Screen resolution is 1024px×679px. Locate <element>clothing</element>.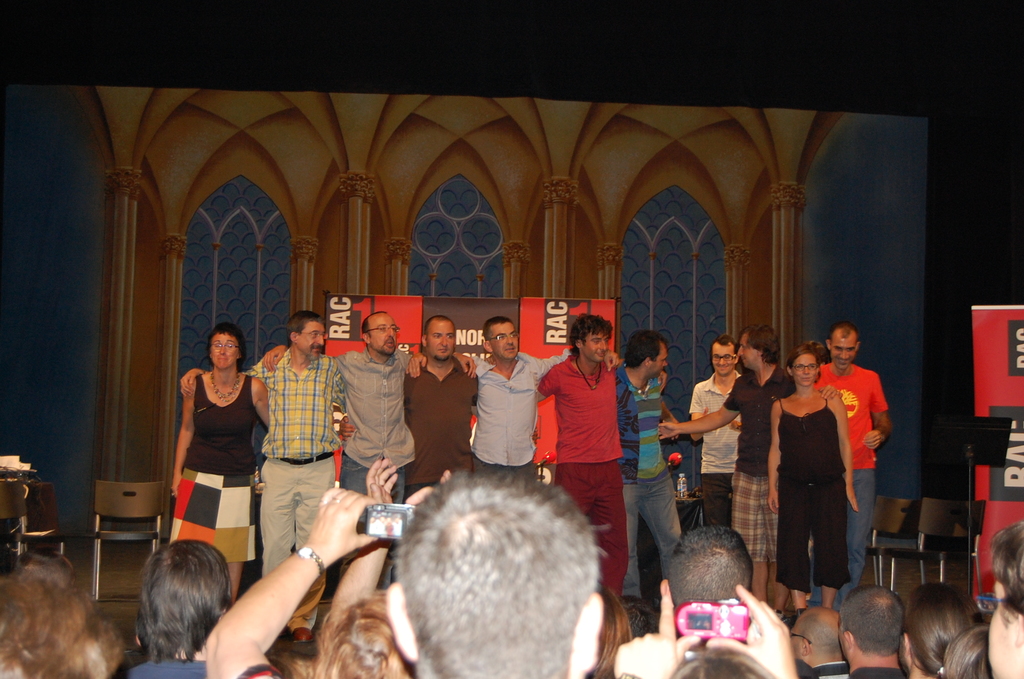
Rect(120, 652, 215, 678).
